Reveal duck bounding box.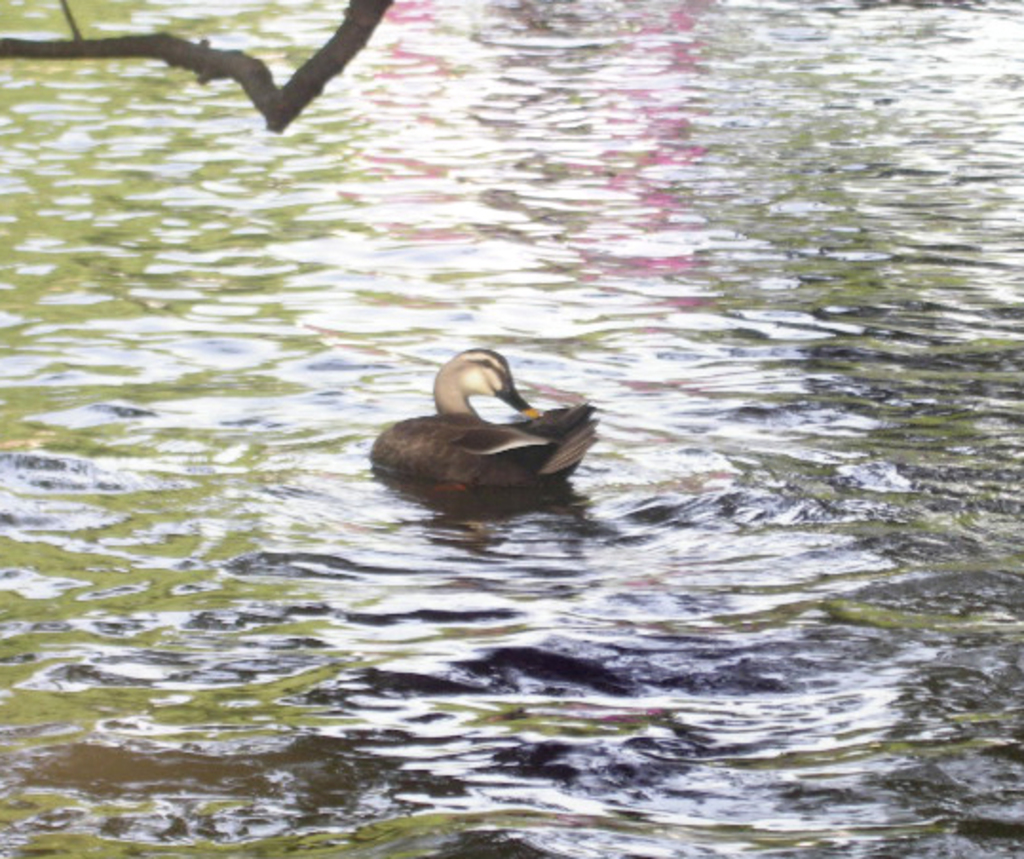
Revealed: locate(361, 342, 598, 487).
